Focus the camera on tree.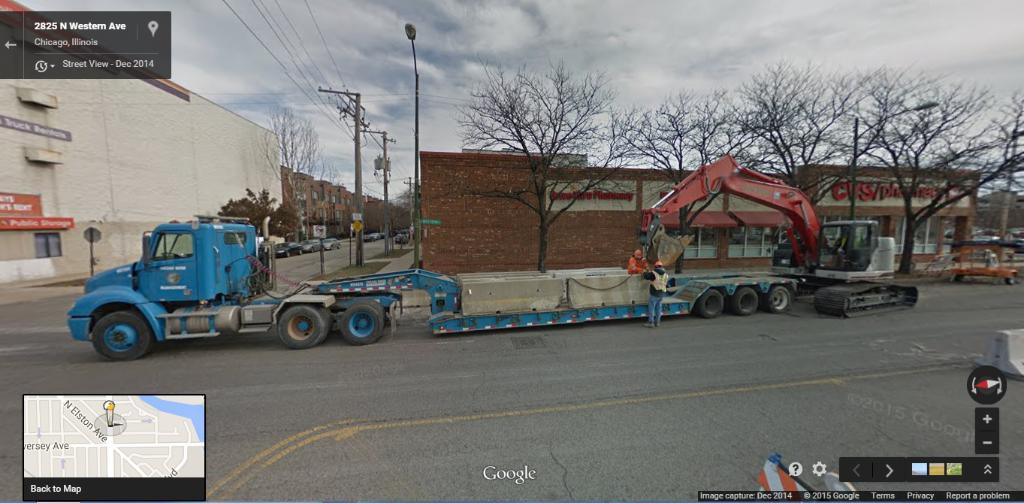
Focus region: 318:162:344:235.
